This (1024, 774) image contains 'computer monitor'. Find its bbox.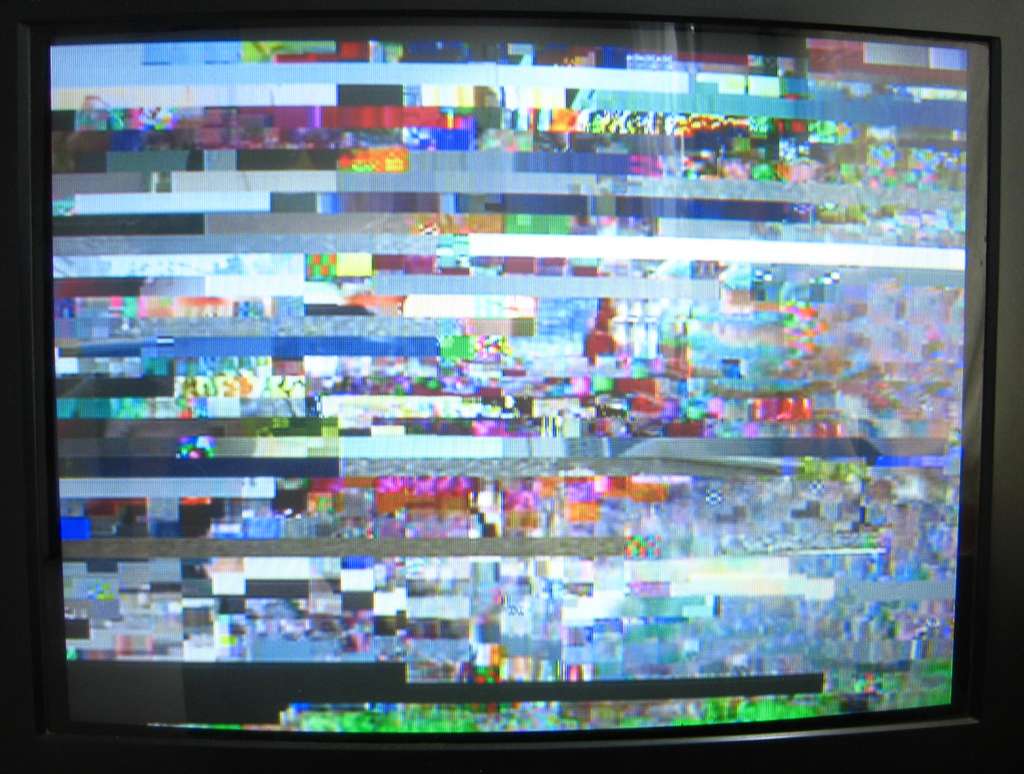
0,0,1023,773.
